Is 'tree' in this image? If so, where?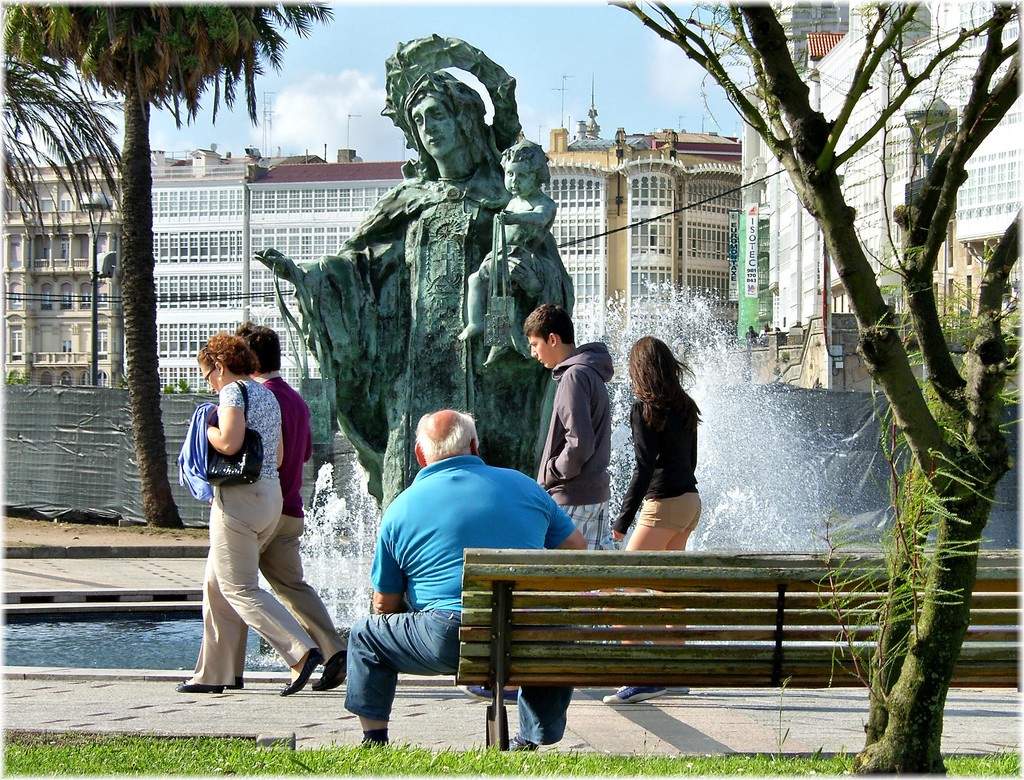
Yes, at <bbox>0, 6, 335, 529</bbox>.
